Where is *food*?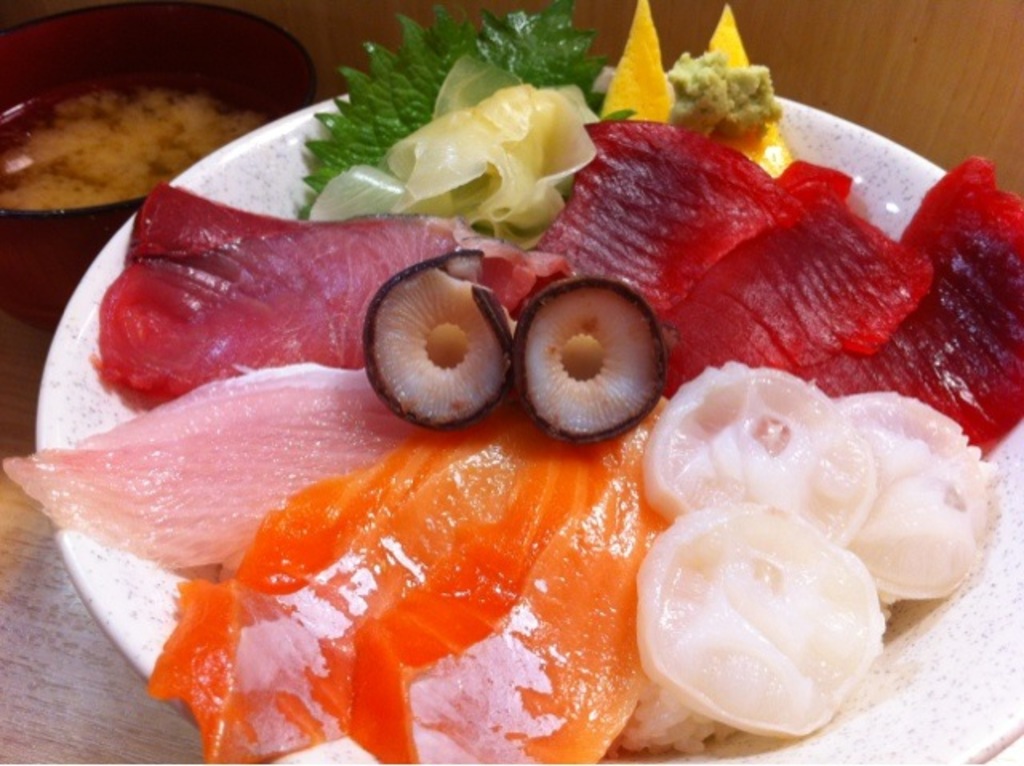
rect(645, 486, 894, 744).
